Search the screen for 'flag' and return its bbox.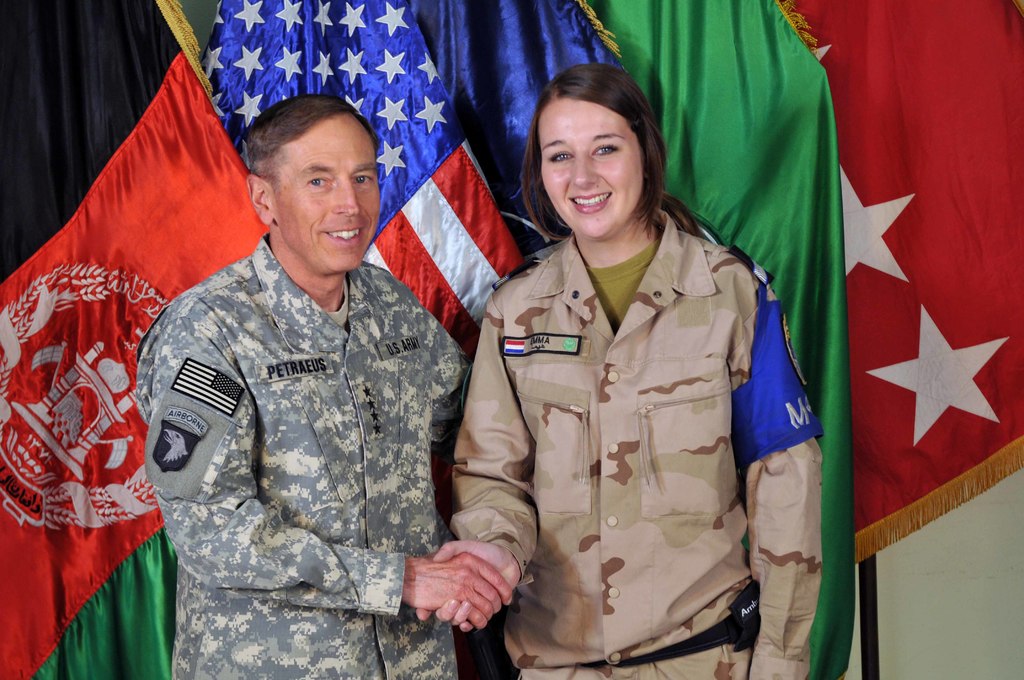
Found: region(0, 0, 273, 679).
